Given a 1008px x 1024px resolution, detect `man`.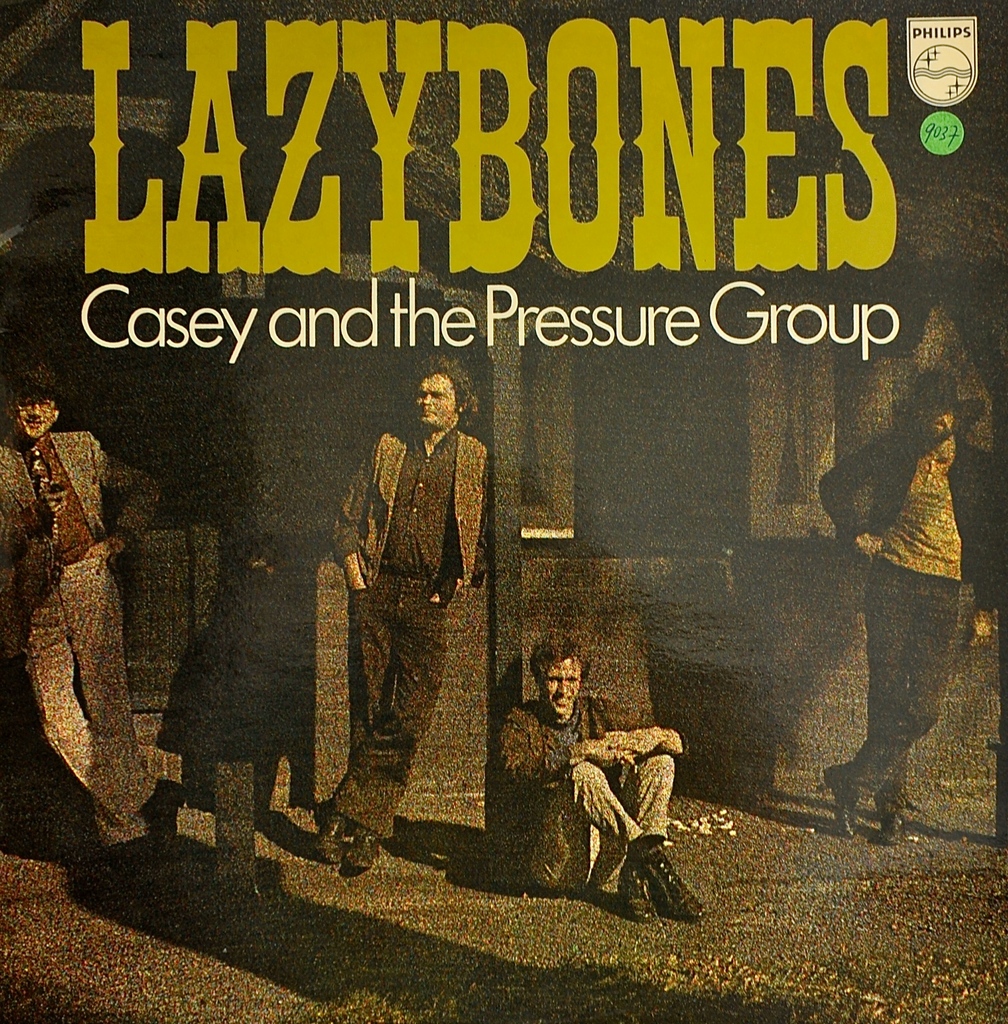
BBox(0, 364, 166, 899).
